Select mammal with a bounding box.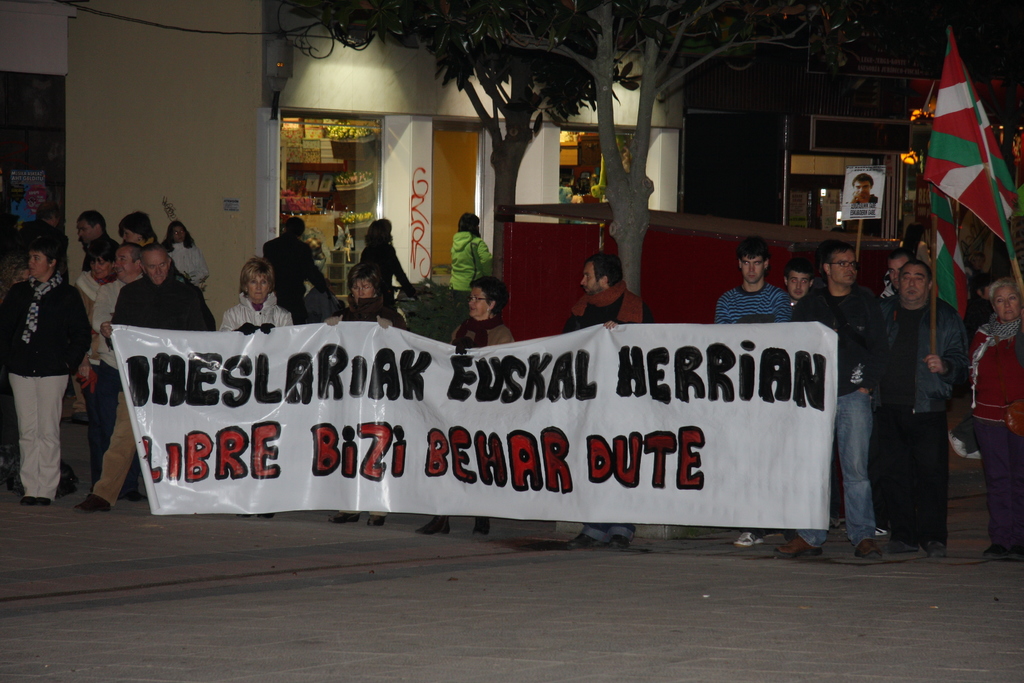
select_region(324, 258, 408, 529).
